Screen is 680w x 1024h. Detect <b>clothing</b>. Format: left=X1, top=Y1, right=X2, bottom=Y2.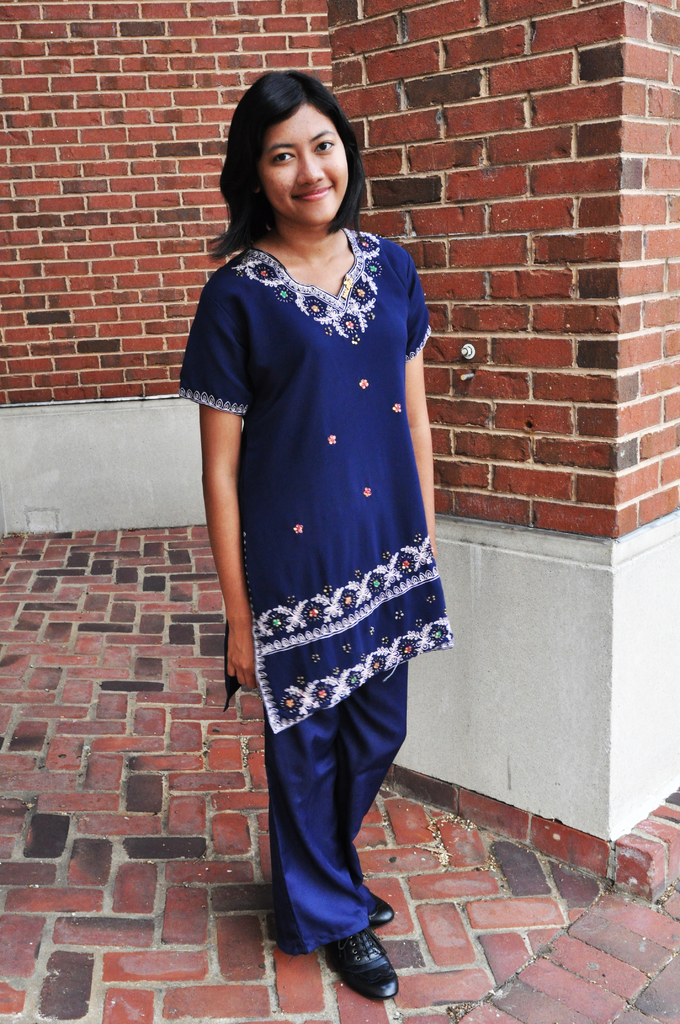
left=176, top=244, right=429, bottom=948.
